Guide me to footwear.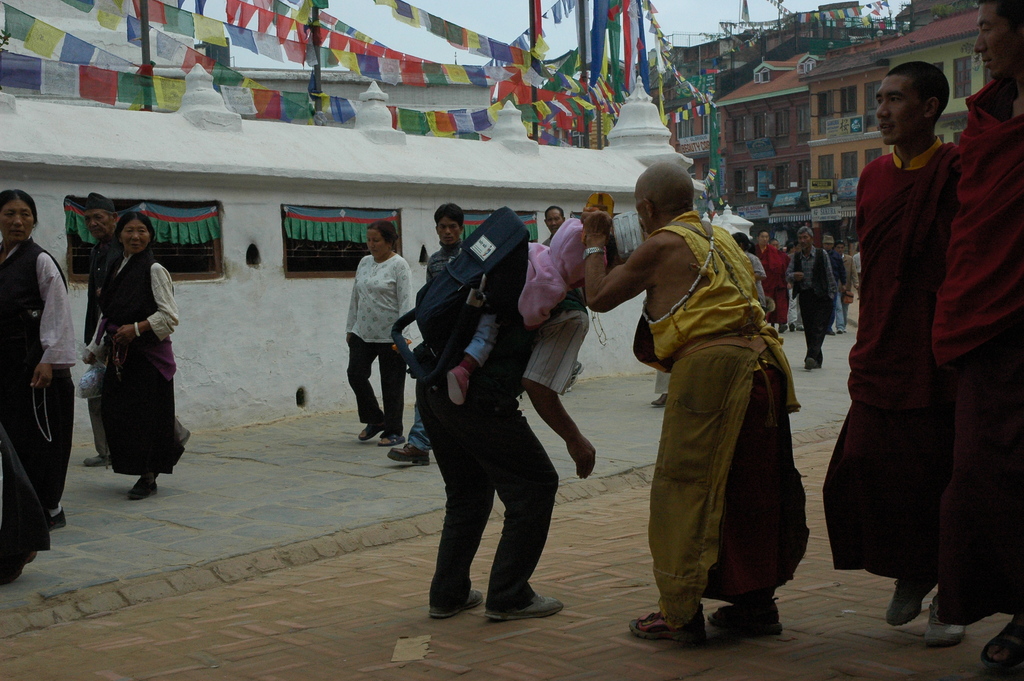
Guidance: [927,602,964,649].
